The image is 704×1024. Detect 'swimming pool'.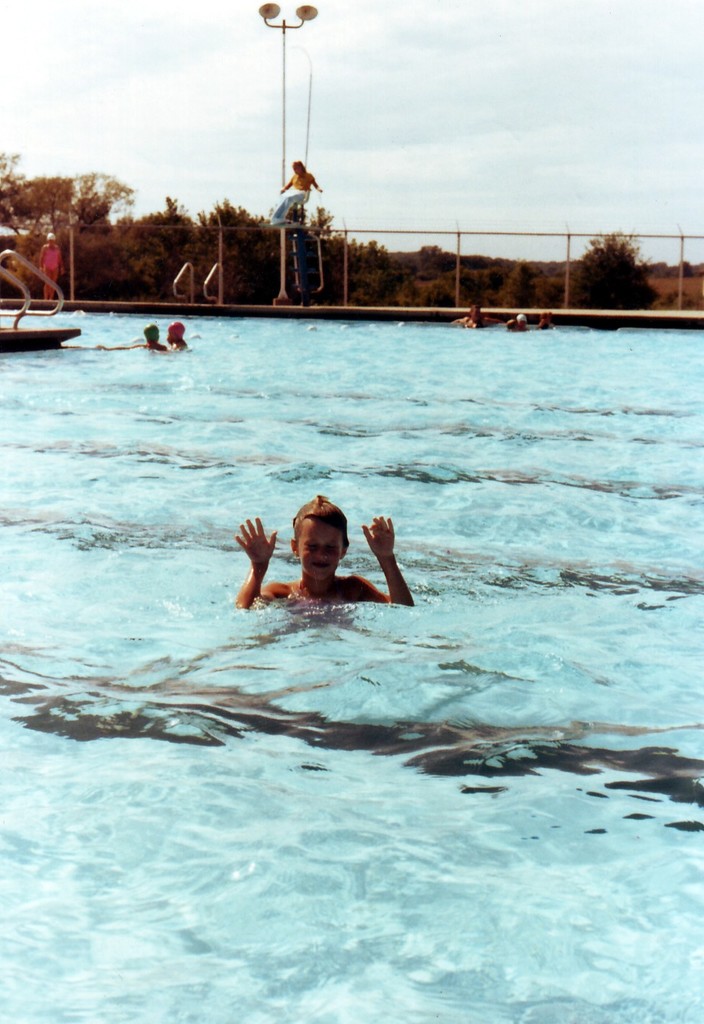
Detection: x1=0 y1=307 x2=689 y2=870.
